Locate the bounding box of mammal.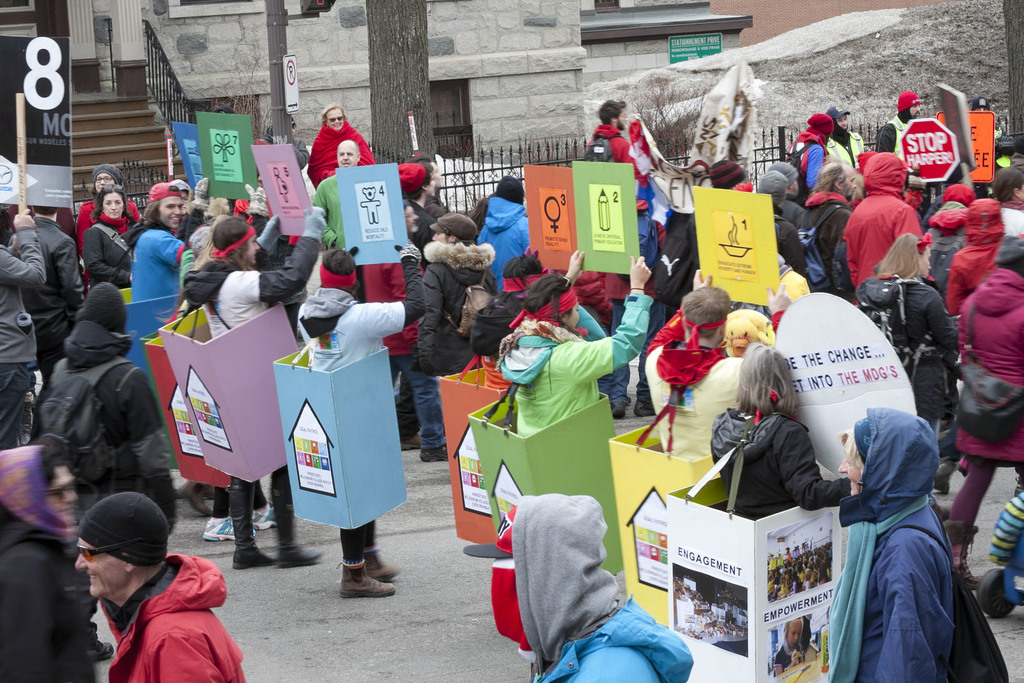
Bounding box: pyautogui.locateOnScreen(67, 522, 233, 674).
